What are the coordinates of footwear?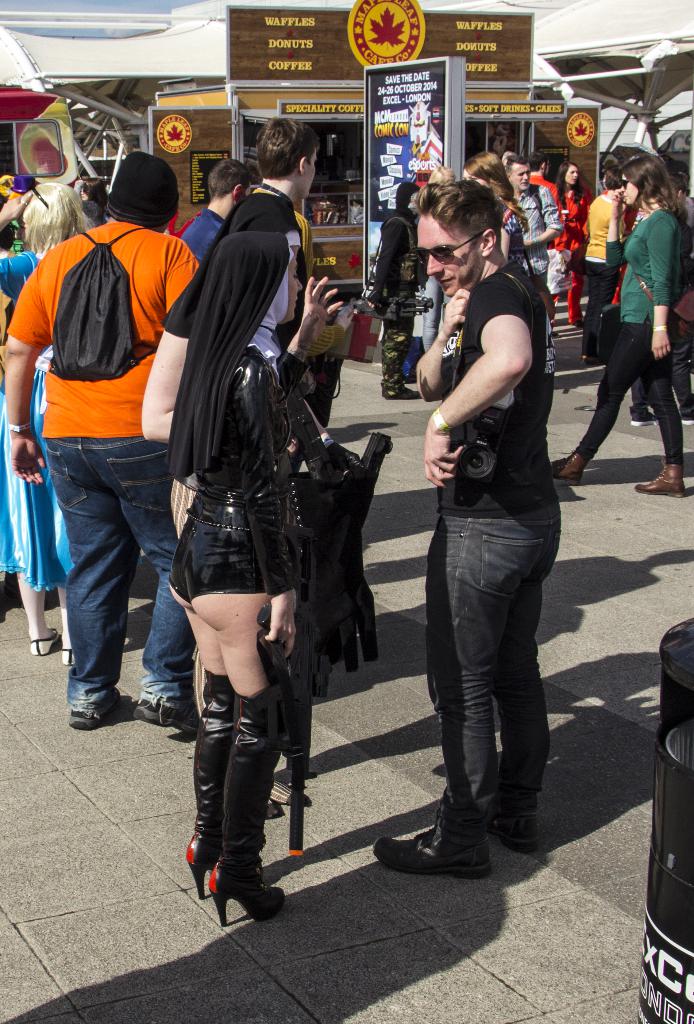
Rect(475, 753, 531, 883).
